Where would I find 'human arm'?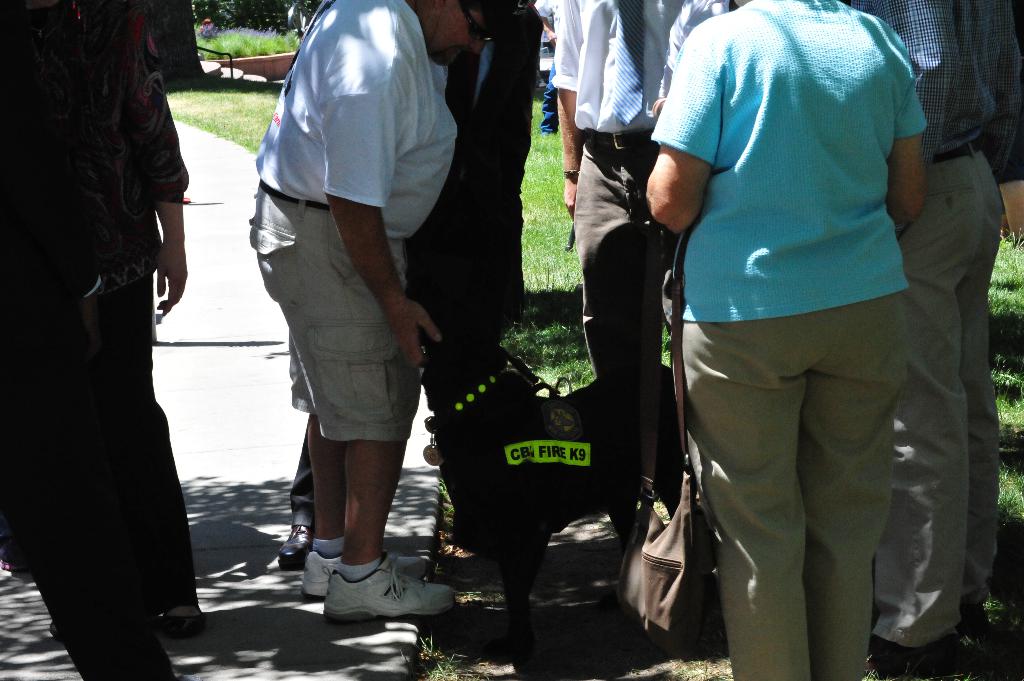
At locate(548, 0, 588, 234).
